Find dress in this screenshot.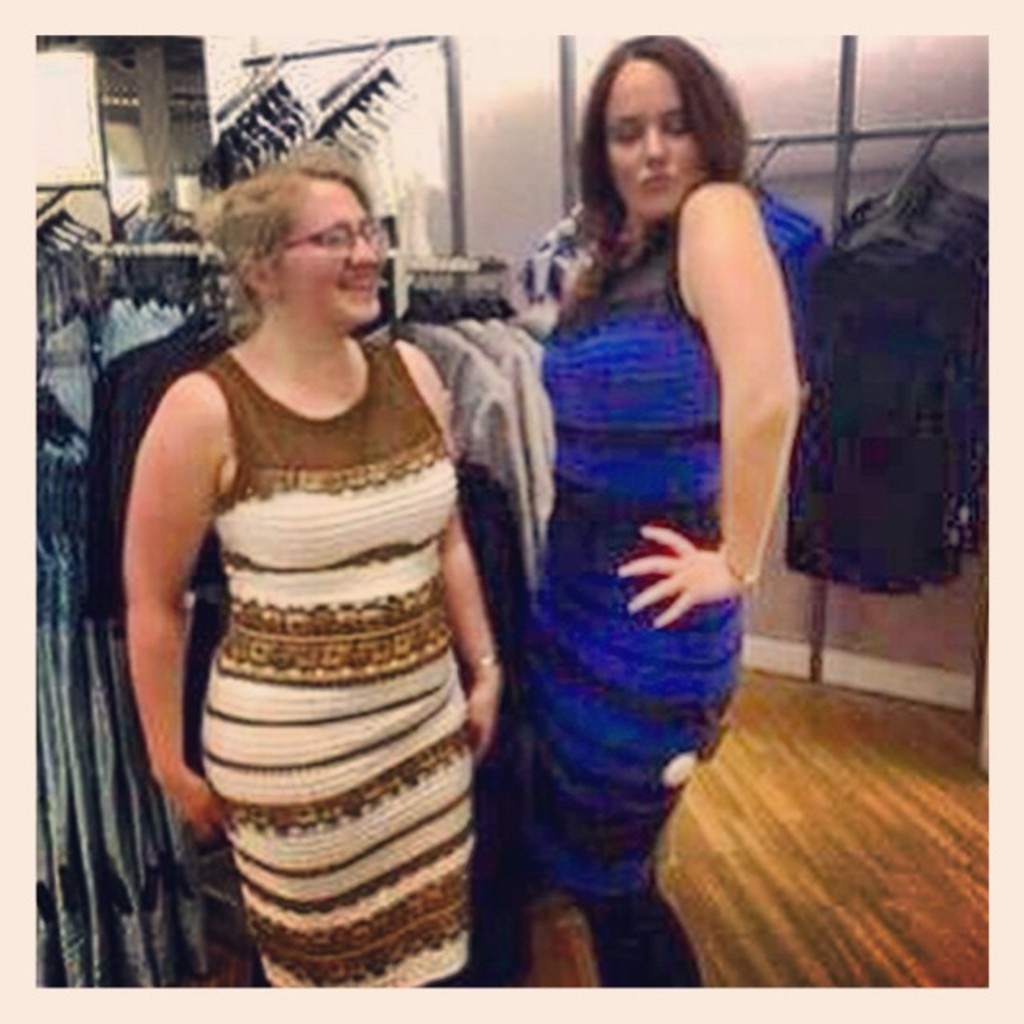
The bounding box for dress is [left=195, top=334, right=470, bottom=989].
